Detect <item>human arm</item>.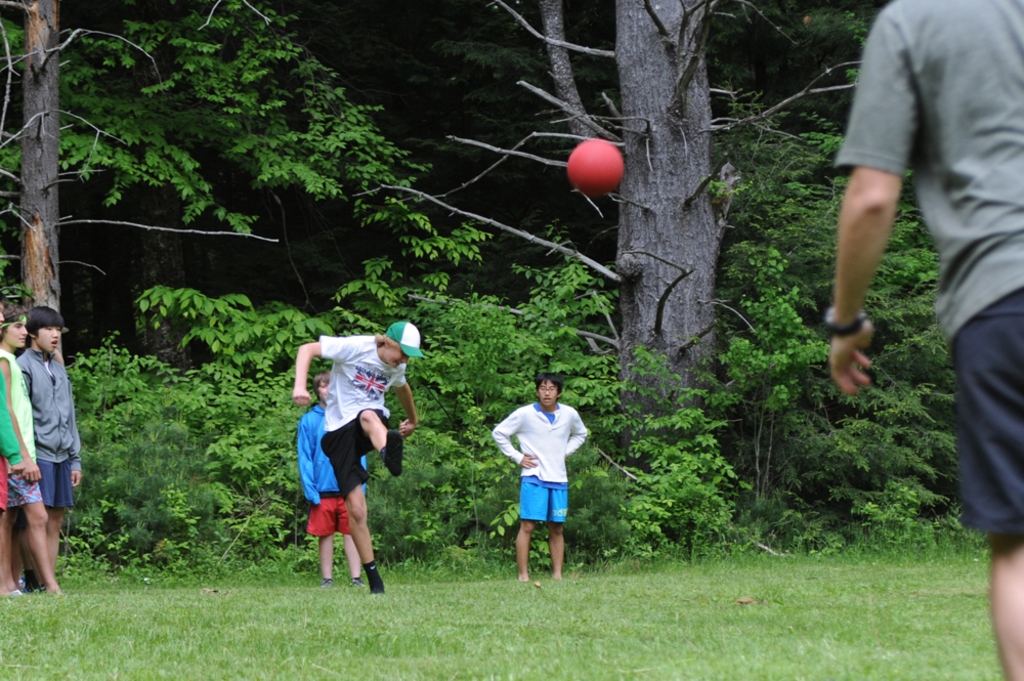
Detected at x1=285 y1=337 x2=352 y2=408.
